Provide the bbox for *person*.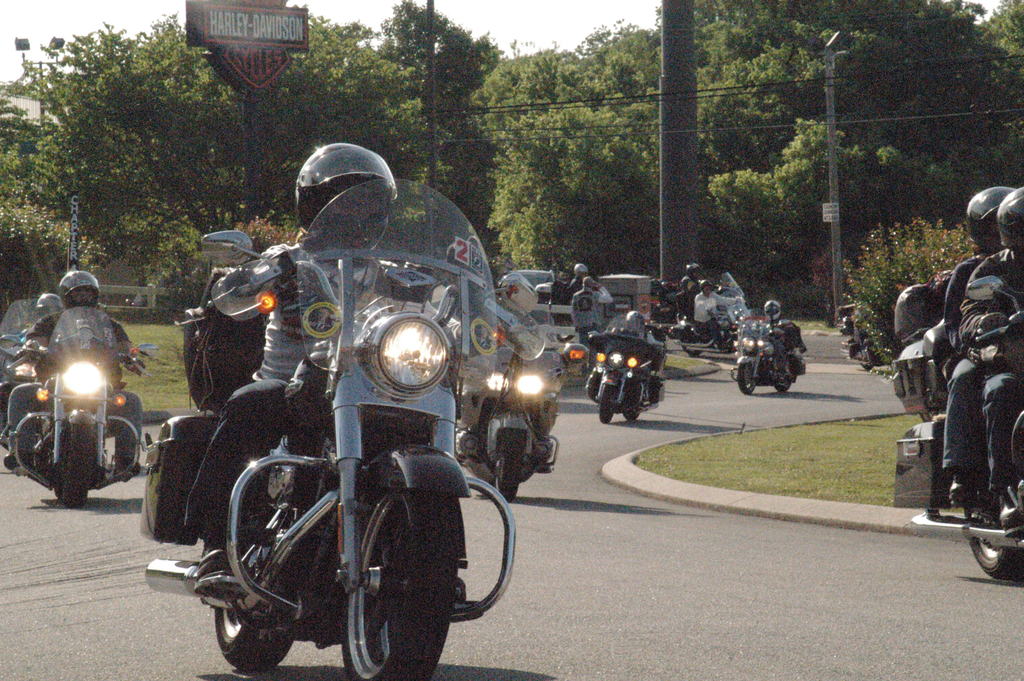
570 265 591 292.
